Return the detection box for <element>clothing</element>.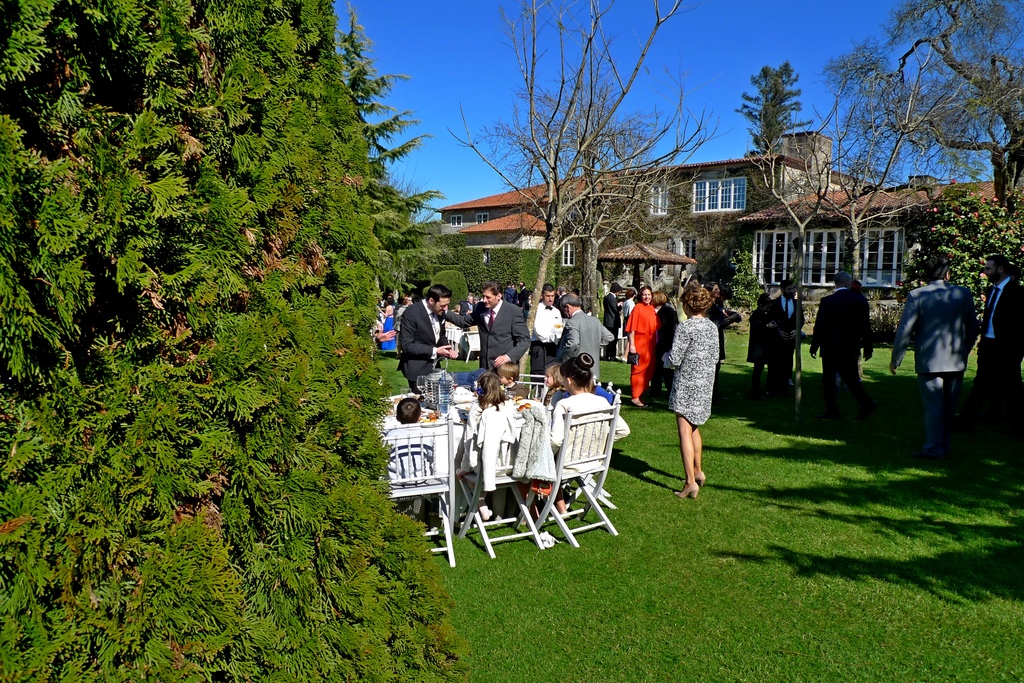
(624,297,666,412).
